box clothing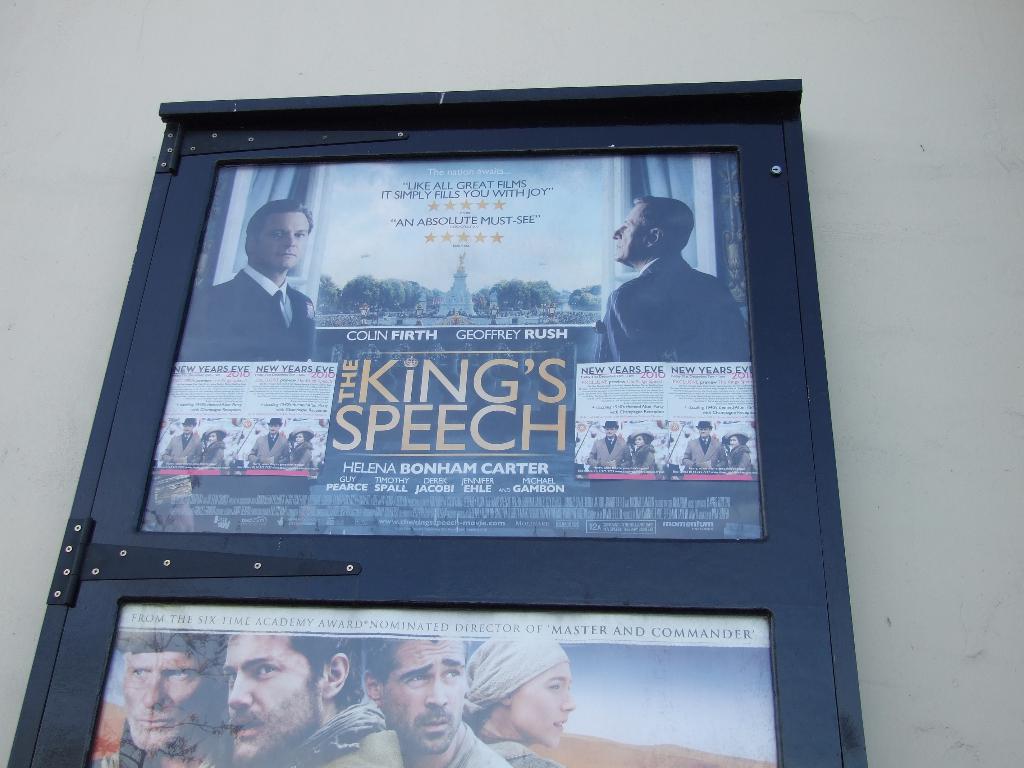
{"x1": 277, "y1": 698, "x2": 384, "y2": 767}
